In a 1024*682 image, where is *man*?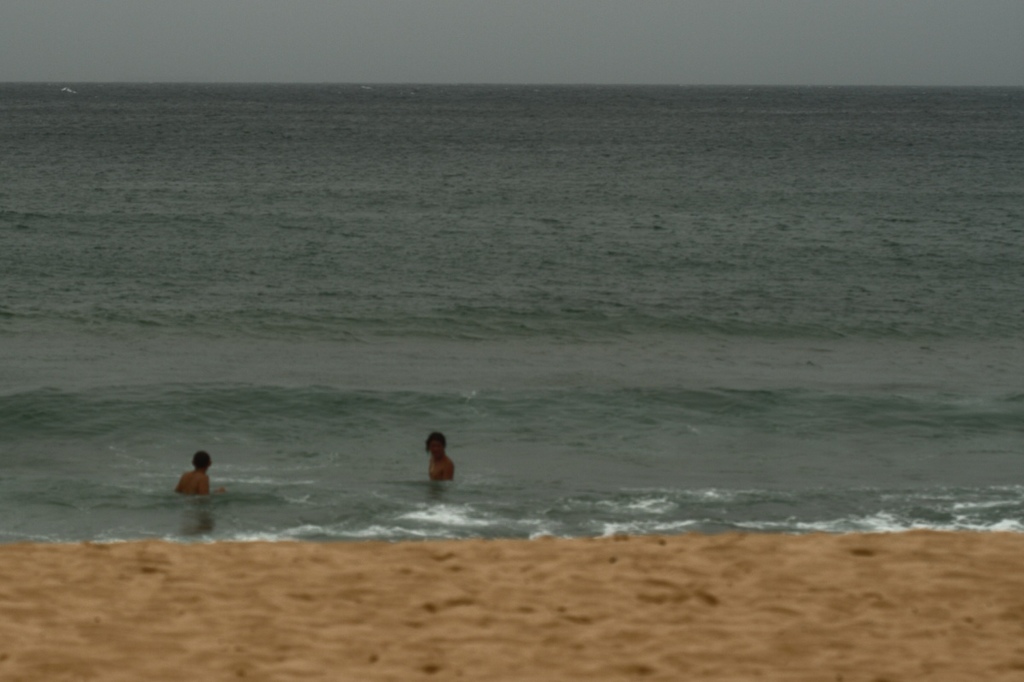
[left=167, top=452, right=223, bottom=498].
